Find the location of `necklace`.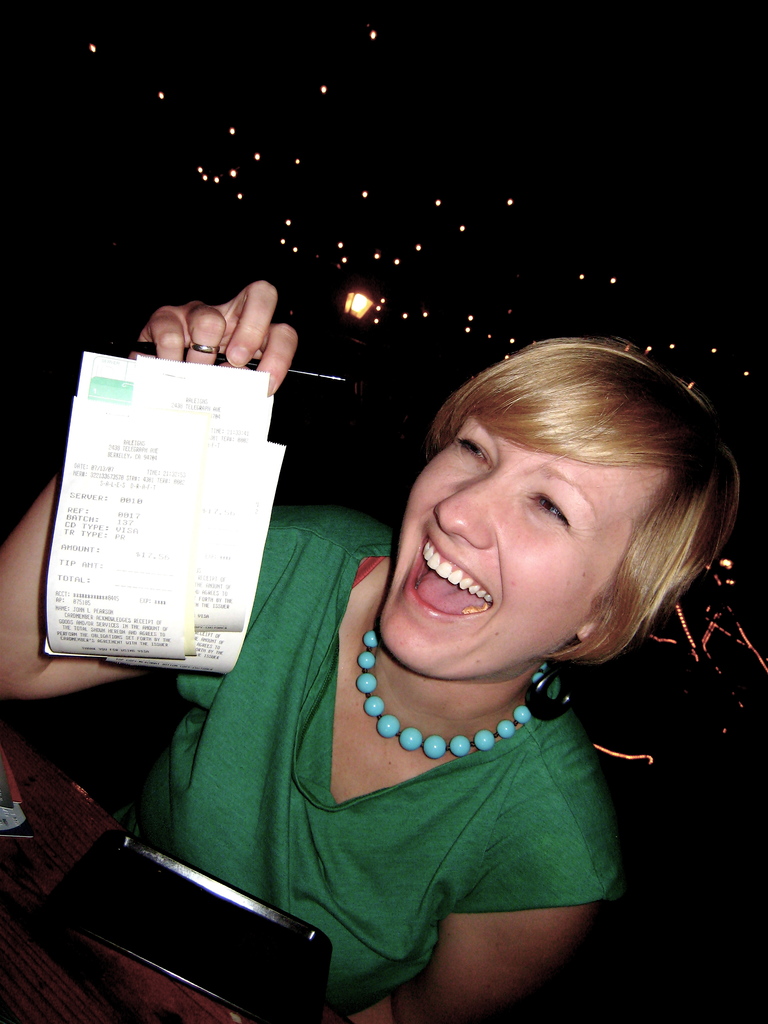
Location: <box>356,628,550,757</box>.
